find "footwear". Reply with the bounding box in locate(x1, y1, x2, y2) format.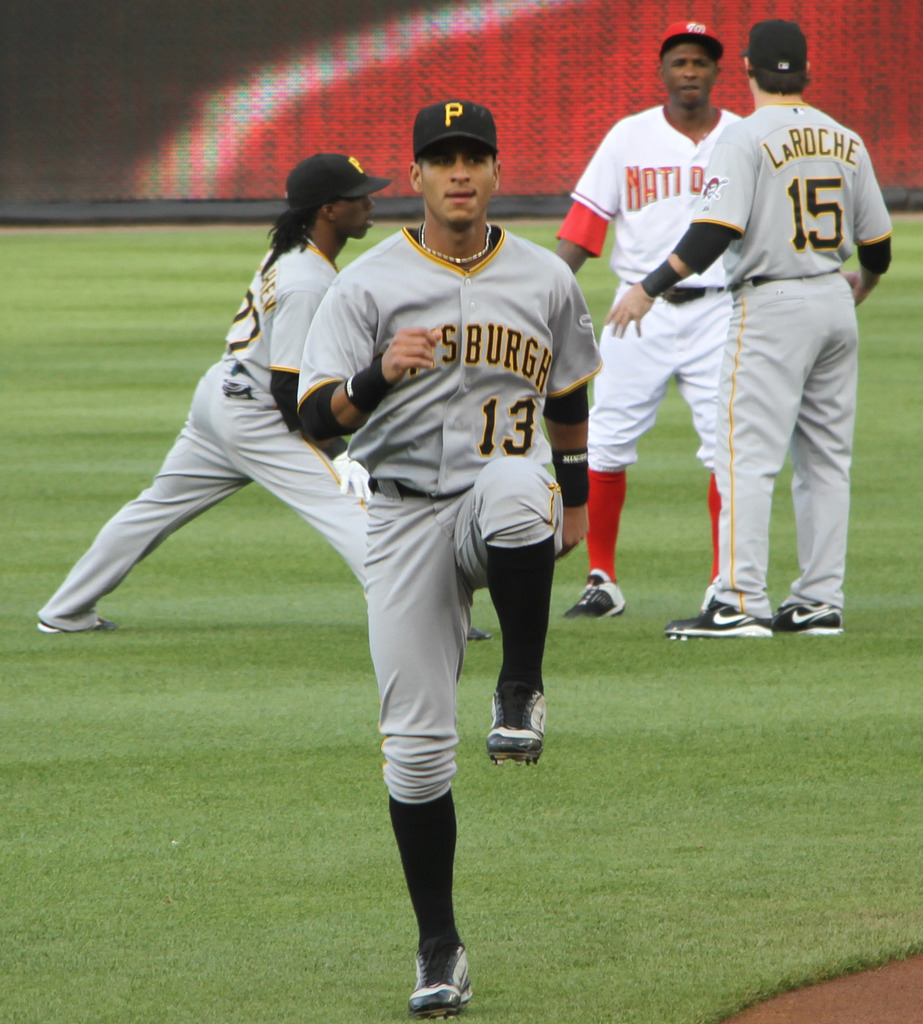
locate(42, 625, 114, 631).
